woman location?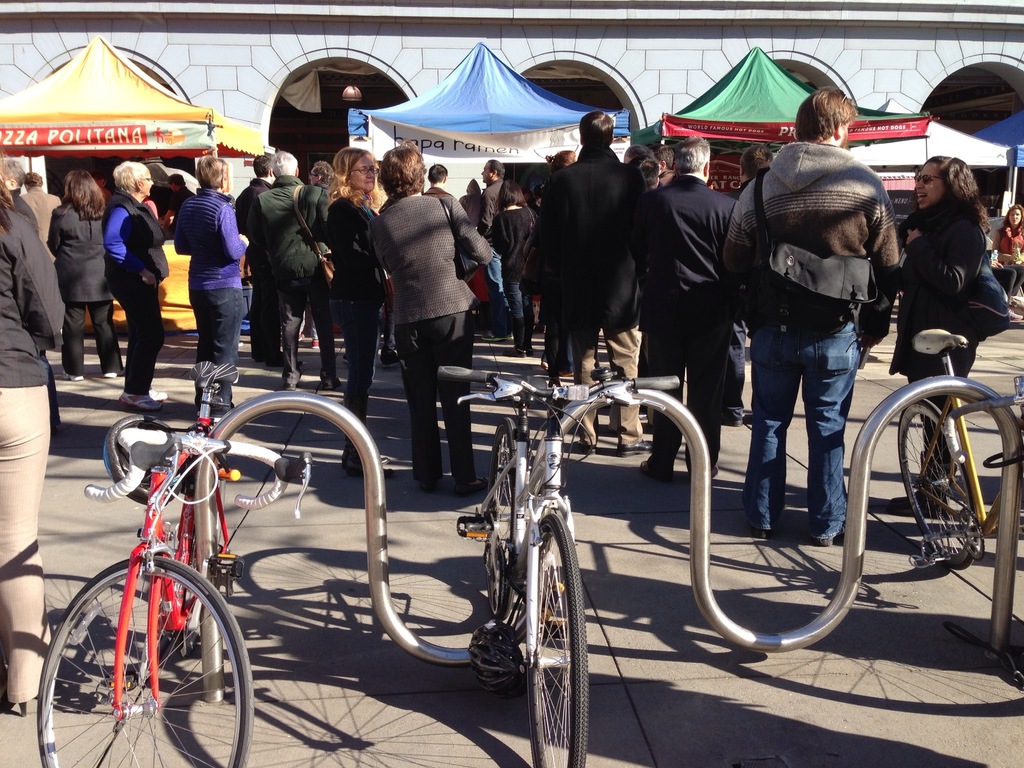
bbox(0, 169, 74, 718)
